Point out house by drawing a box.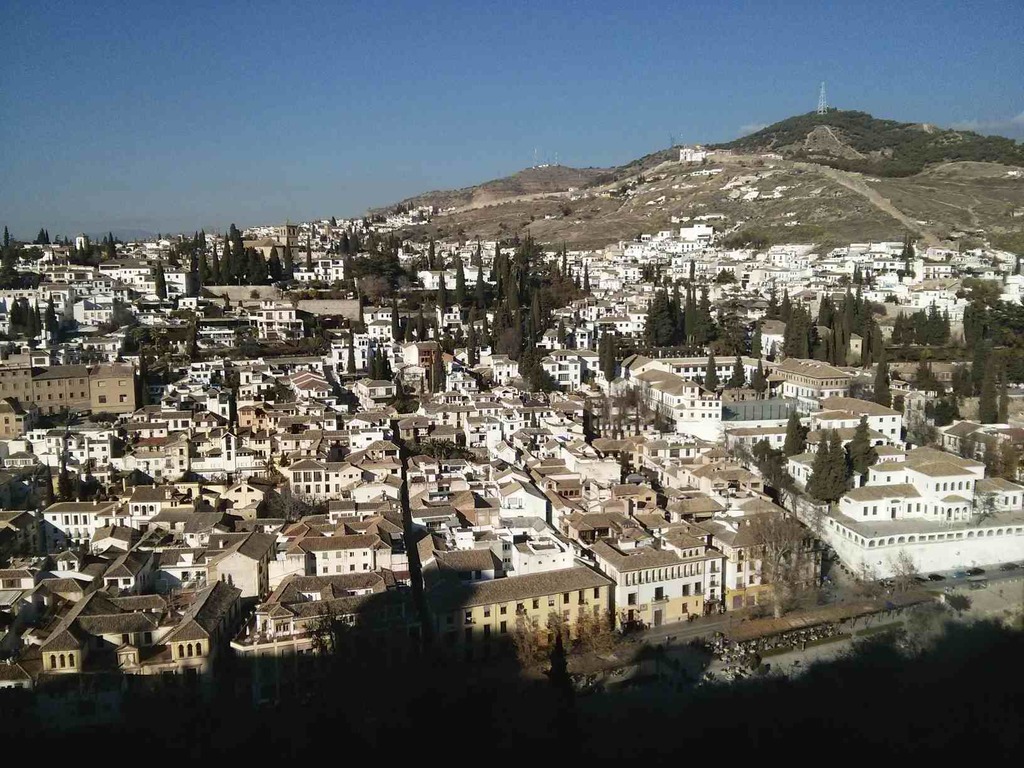
box=[533, 324, 600, 353].
